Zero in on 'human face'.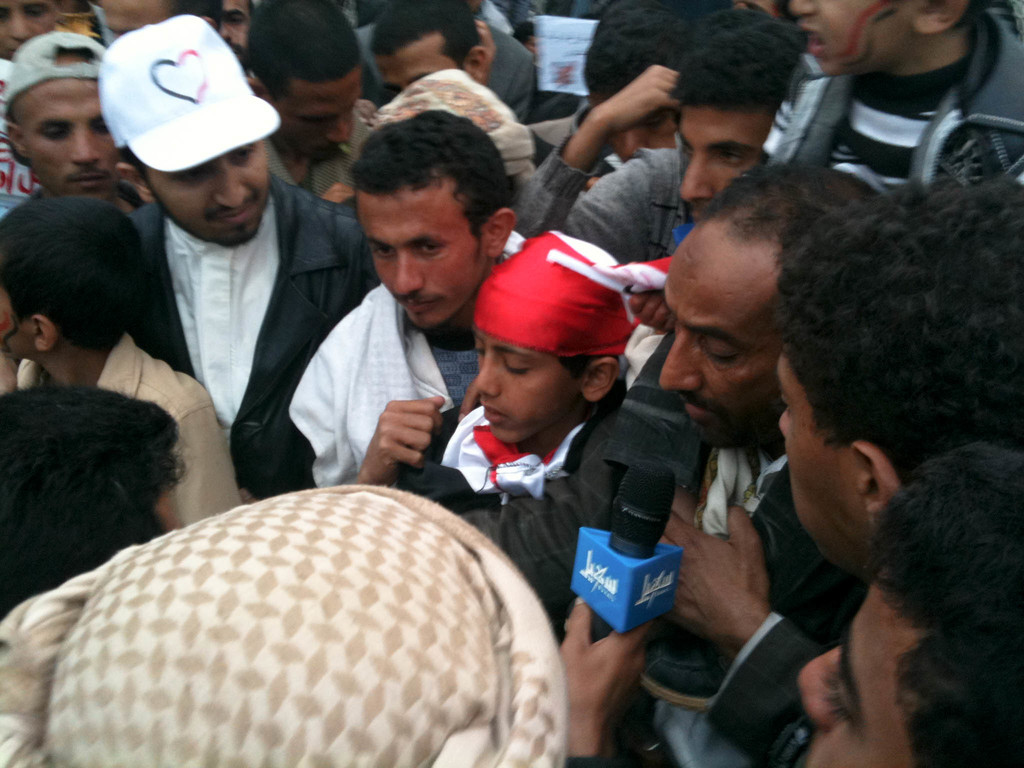
Zeroed in: 16,77,122,200.
